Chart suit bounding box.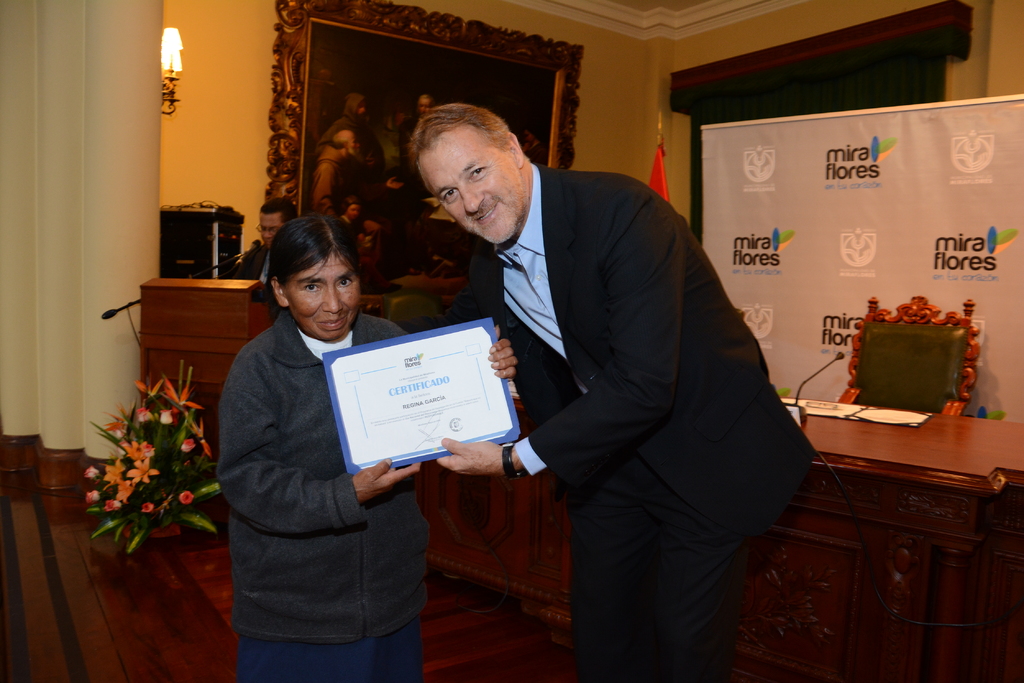
Charted: Rect(435, 105, 801, 663).
